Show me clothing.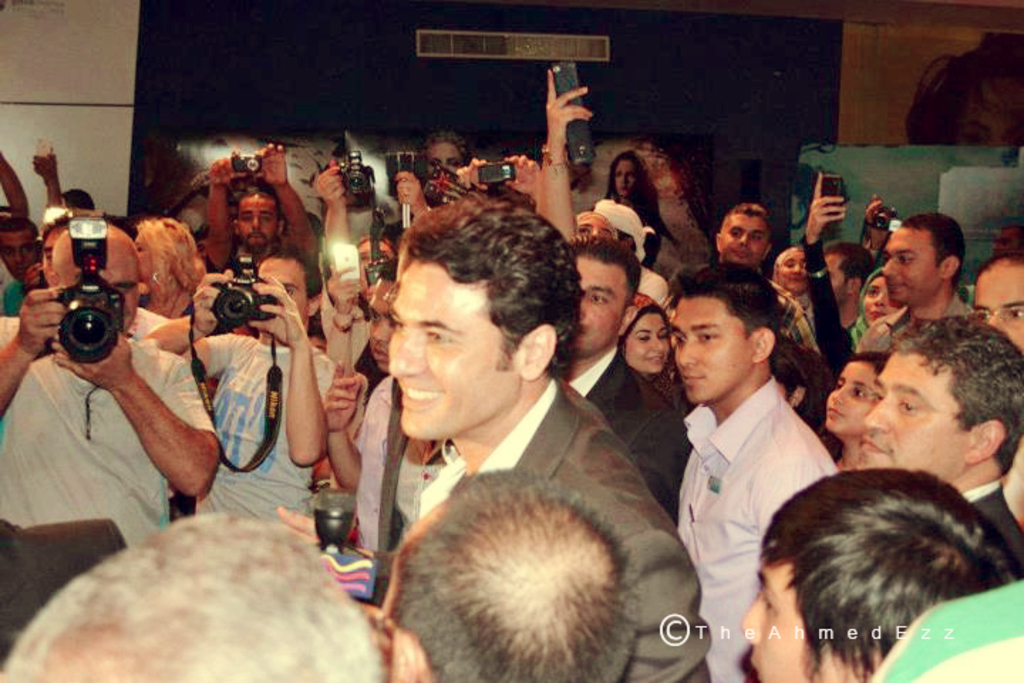
clothing is here: left=0, top=316, right=212, bottom=558.
